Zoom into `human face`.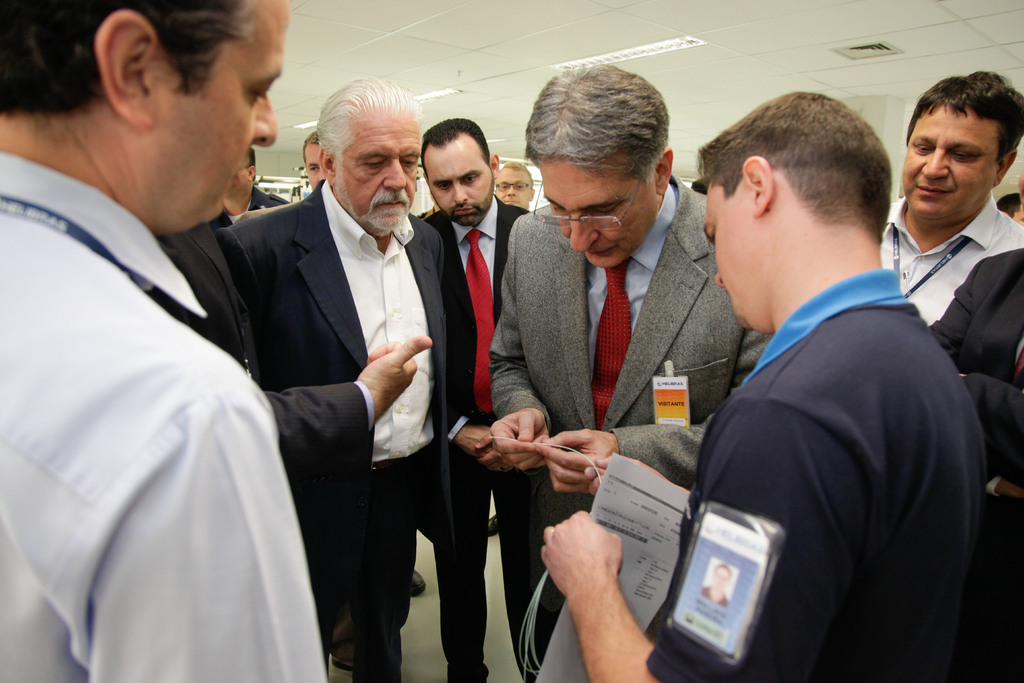
Zoom target: {"left": 541, "top": 160, "right": 635, "bottom": 268}.
